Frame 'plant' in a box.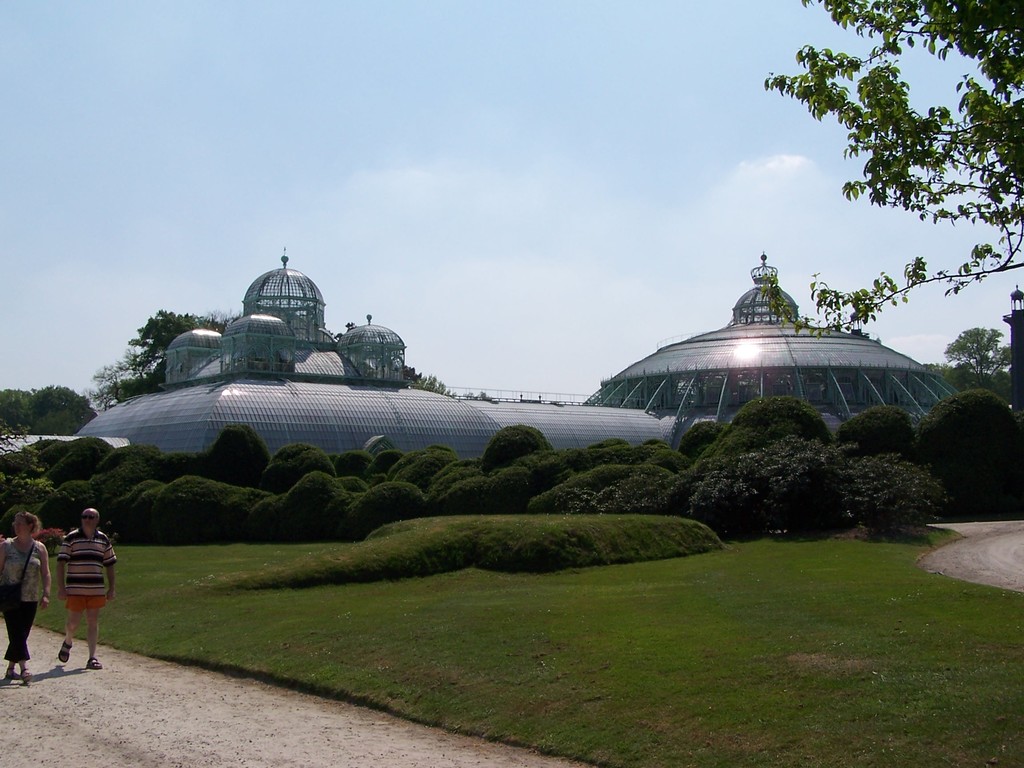
[520, 460, 636, 513].
